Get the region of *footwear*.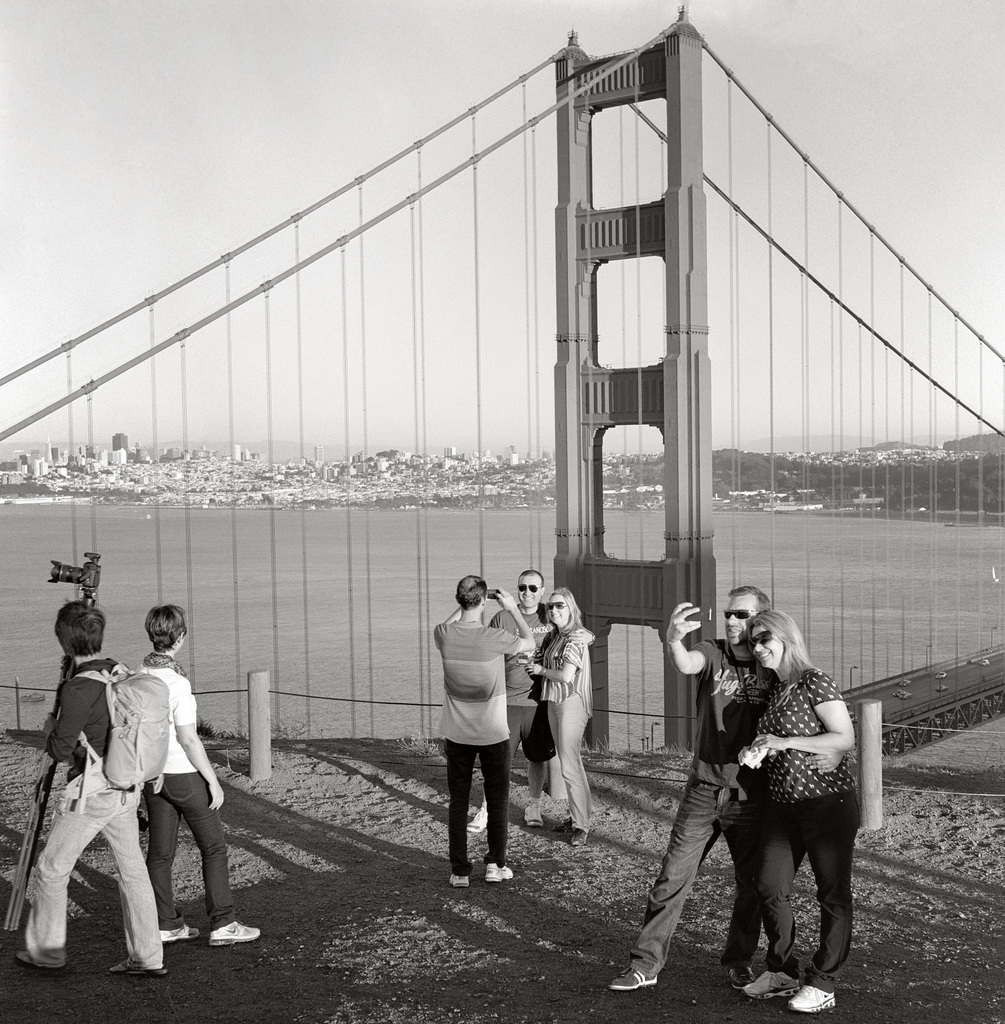
Rect(521, 794, 549, 829).
